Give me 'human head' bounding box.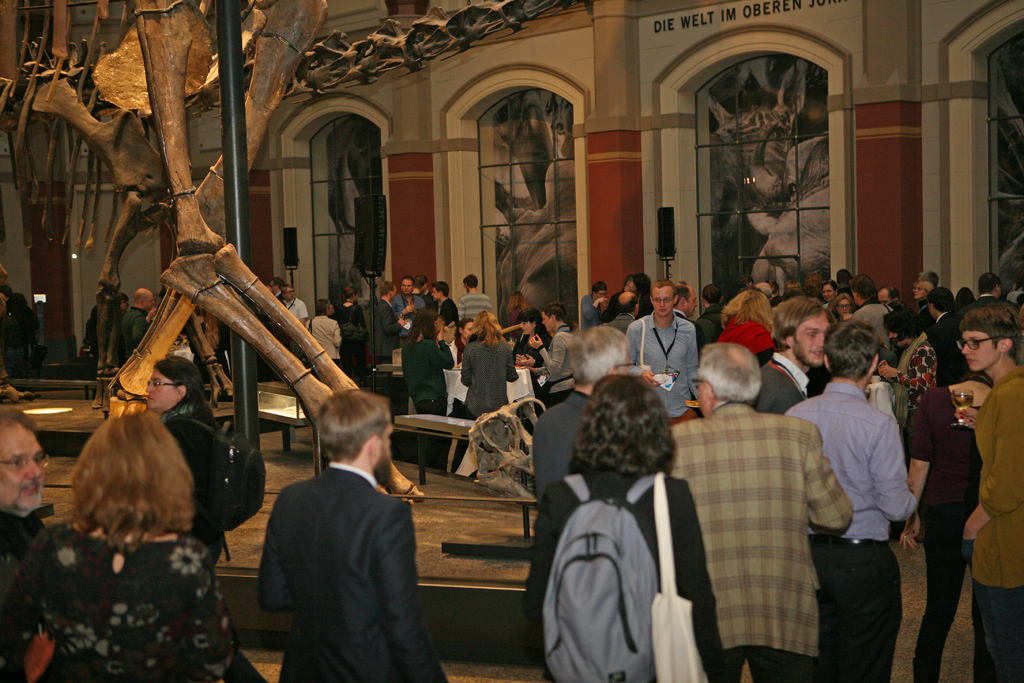
740, 291, 774, 329.
